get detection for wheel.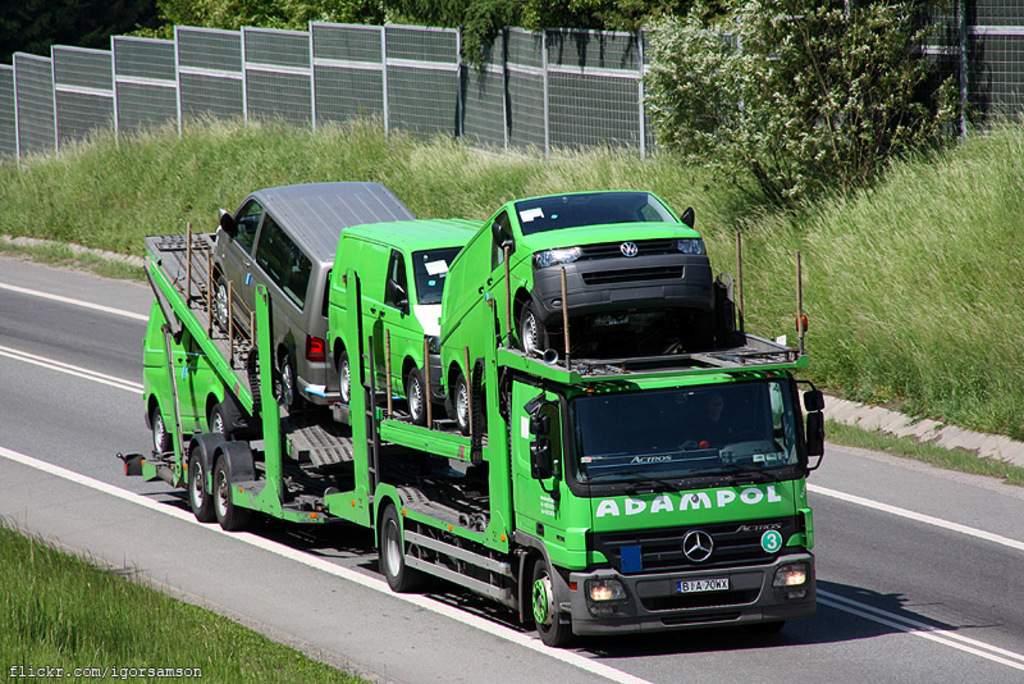
Detection: 283/355/303/419.
